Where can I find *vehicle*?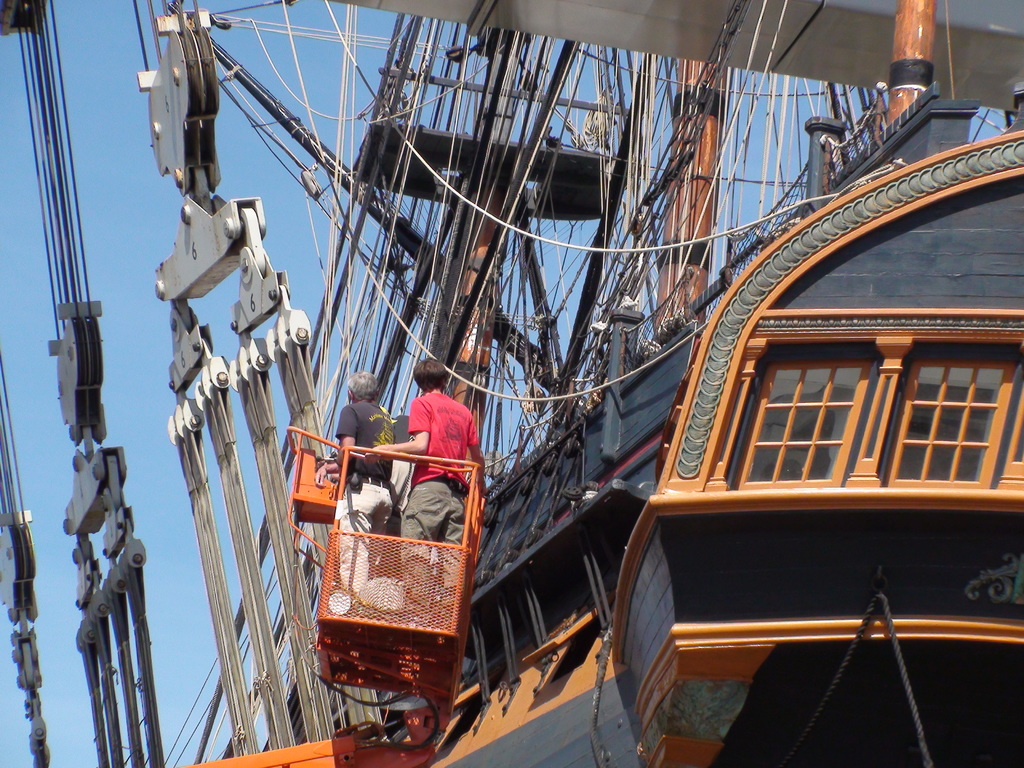
You can find it at left=72, top=42, right=1023, bottom=717.
